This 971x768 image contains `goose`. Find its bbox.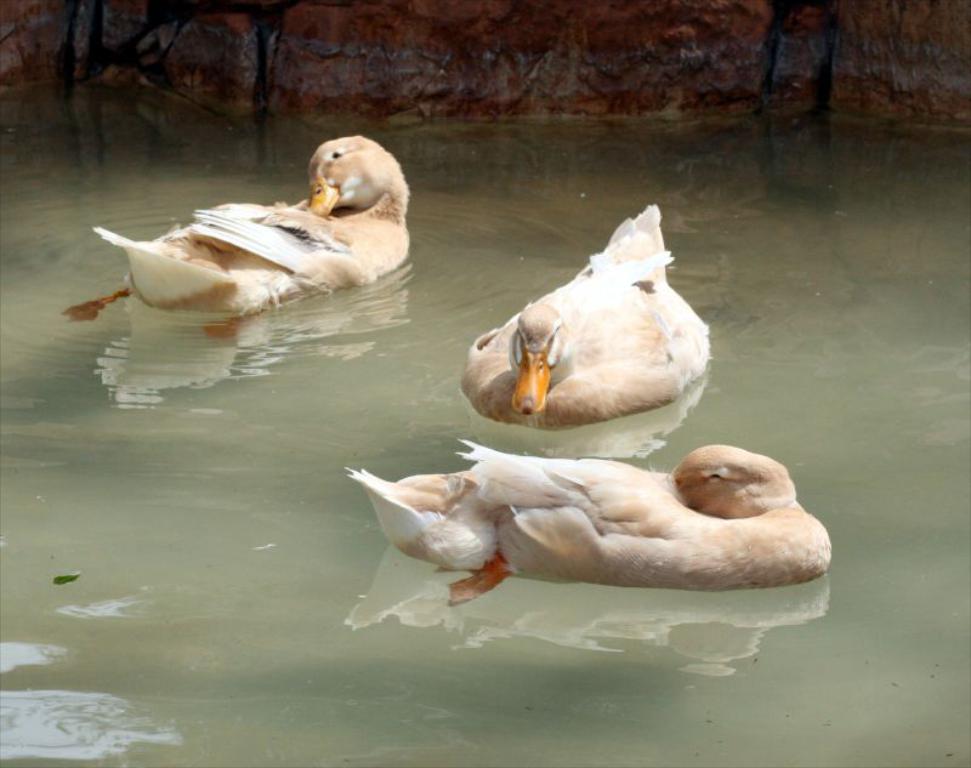
box=[343, 442, 835, 607].
